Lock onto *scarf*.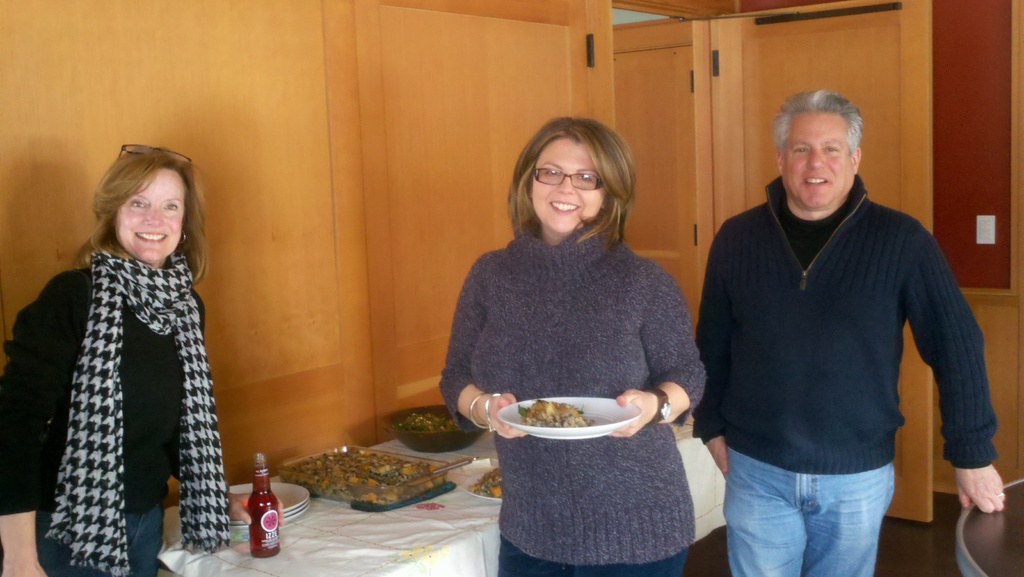
Locked: (43,238,234,576).
